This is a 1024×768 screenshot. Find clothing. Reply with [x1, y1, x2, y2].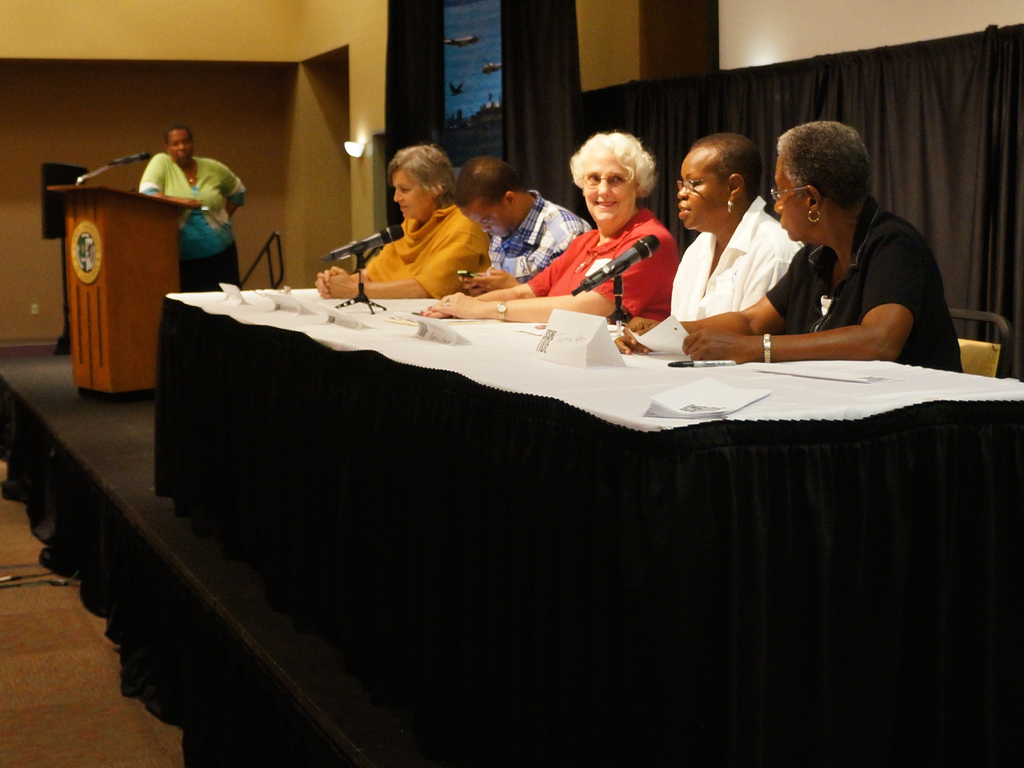
[138, 151, 246, 294].
